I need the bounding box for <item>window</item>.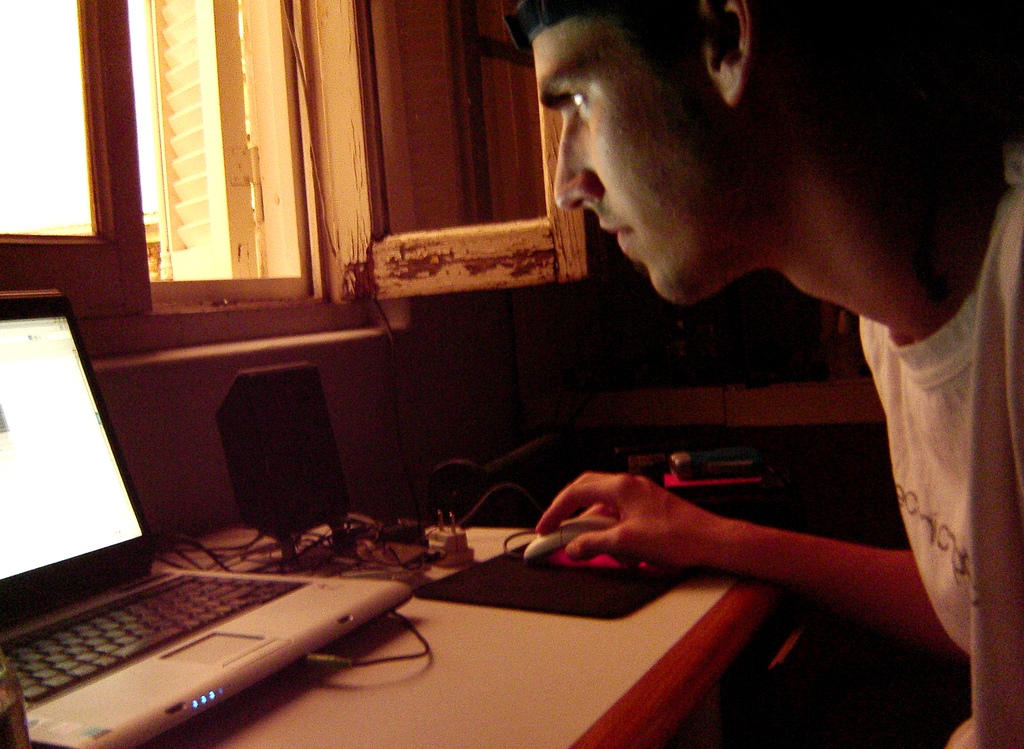
Here it is: [0,0,387,363].
